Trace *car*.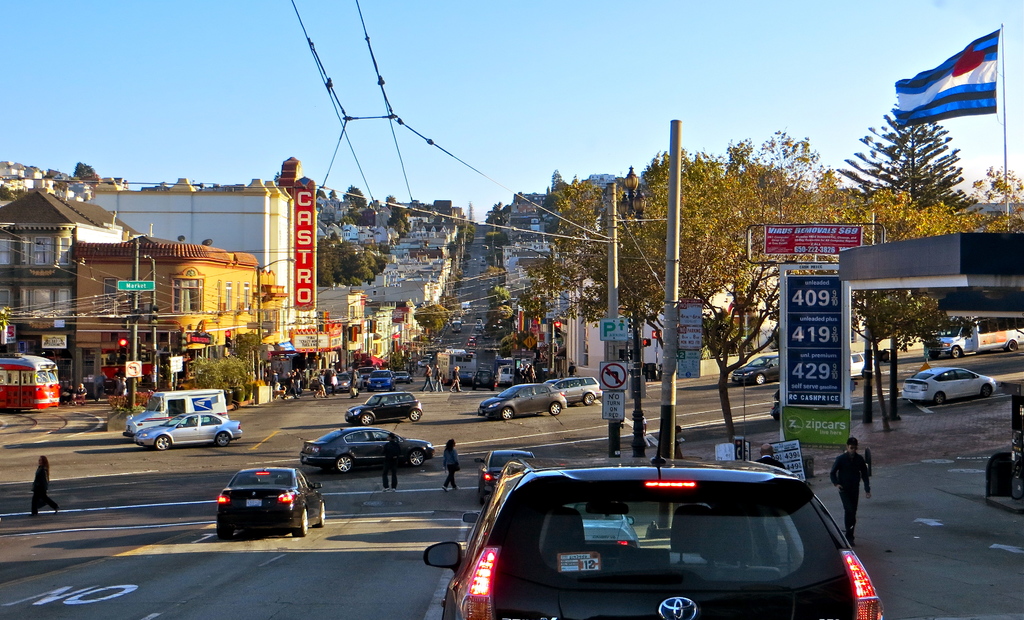
Traced to region(849, 350, 875, 377).
